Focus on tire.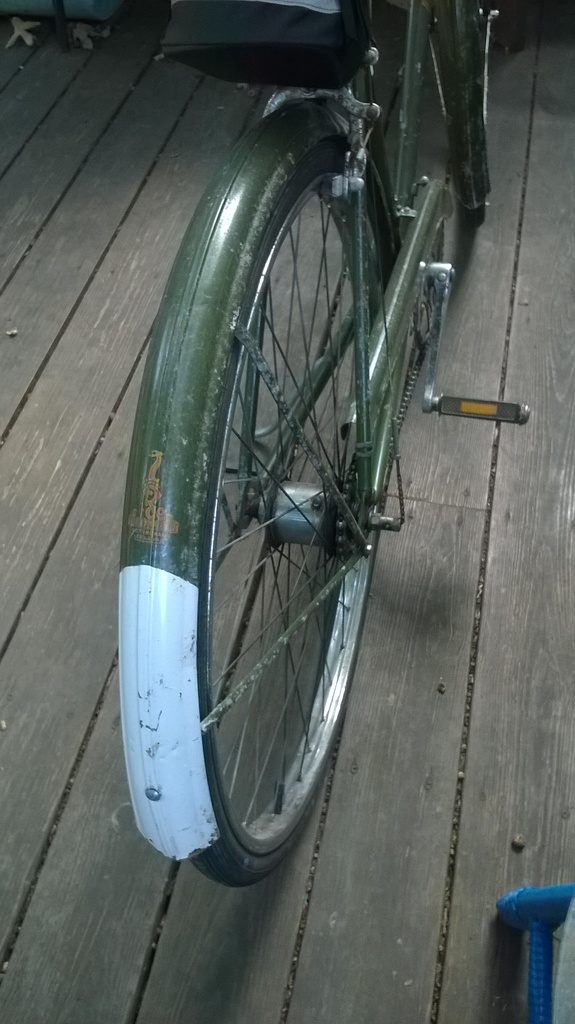
Focused at l=426, t=3, r=498, b=230.
